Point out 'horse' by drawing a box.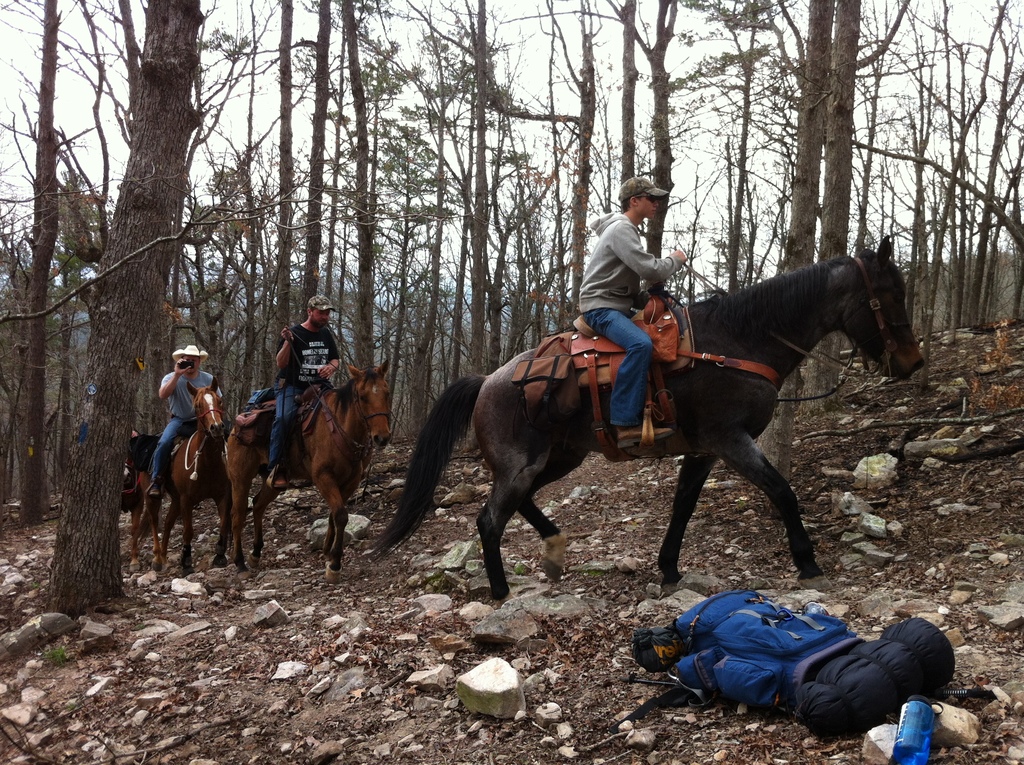
pyautogui.locateOnScreen(224, 357, 395, 579).
